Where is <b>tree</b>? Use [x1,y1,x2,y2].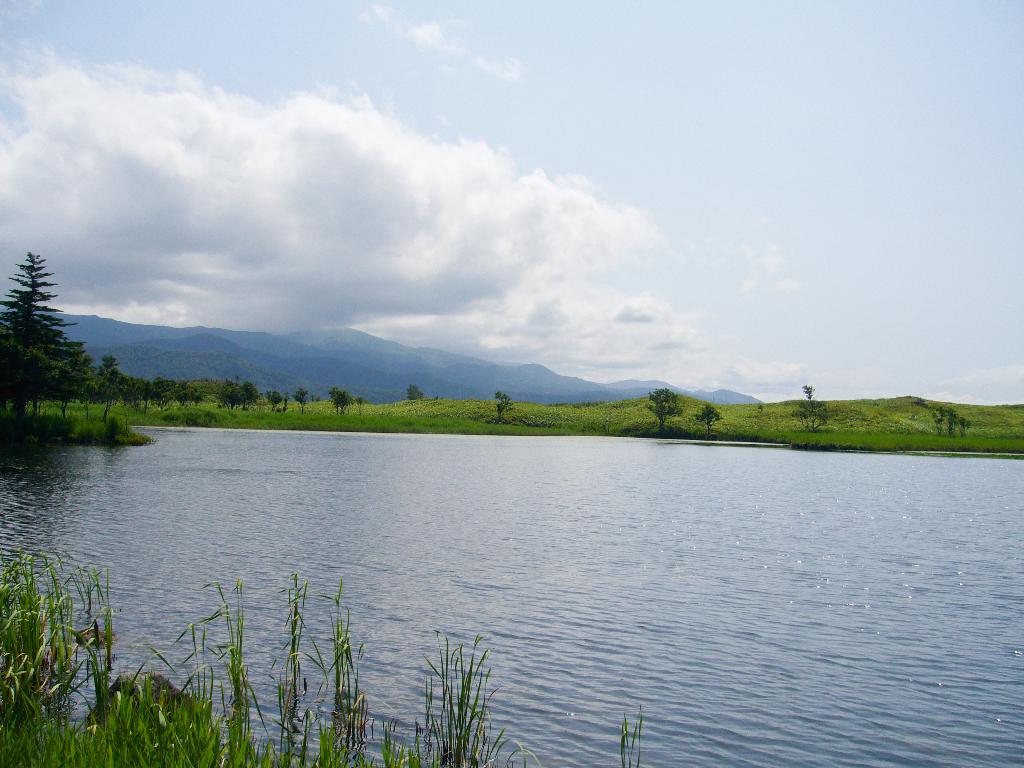
[493,388,525,423].
